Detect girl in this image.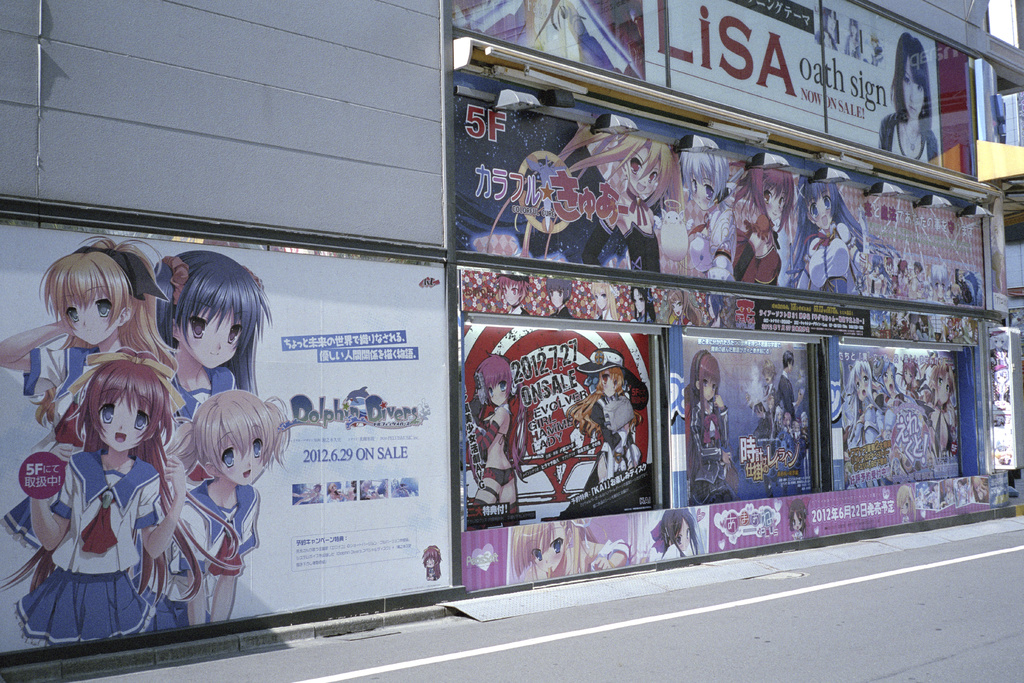
Detection: box=[796, 178, 874, 297].
